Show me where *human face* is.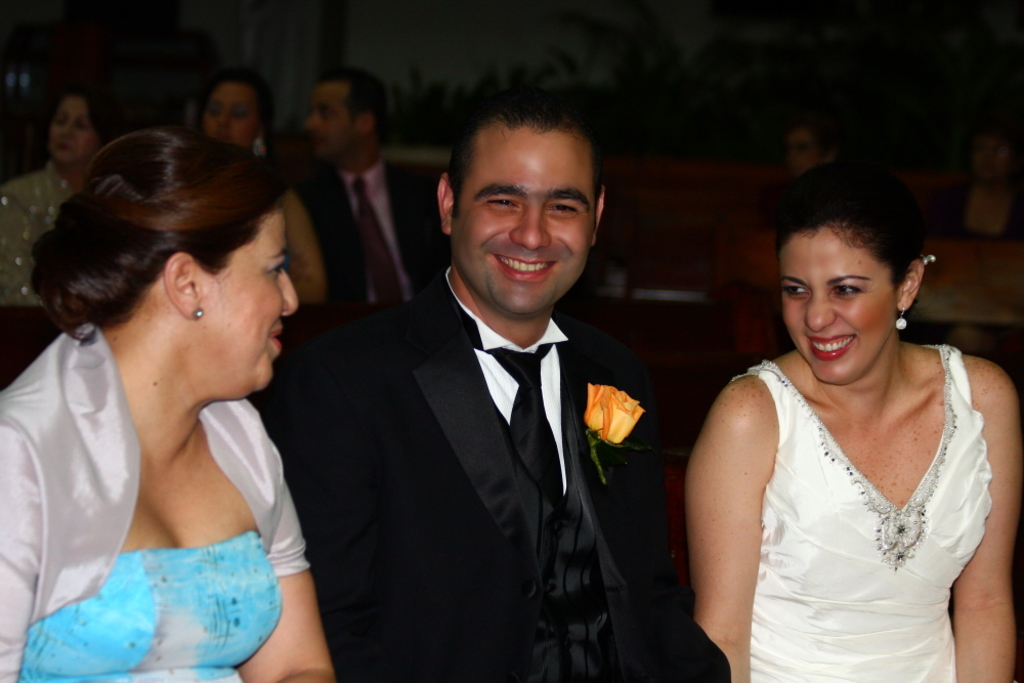
*human face* is at l=50, t=98, r=111, b=162.
